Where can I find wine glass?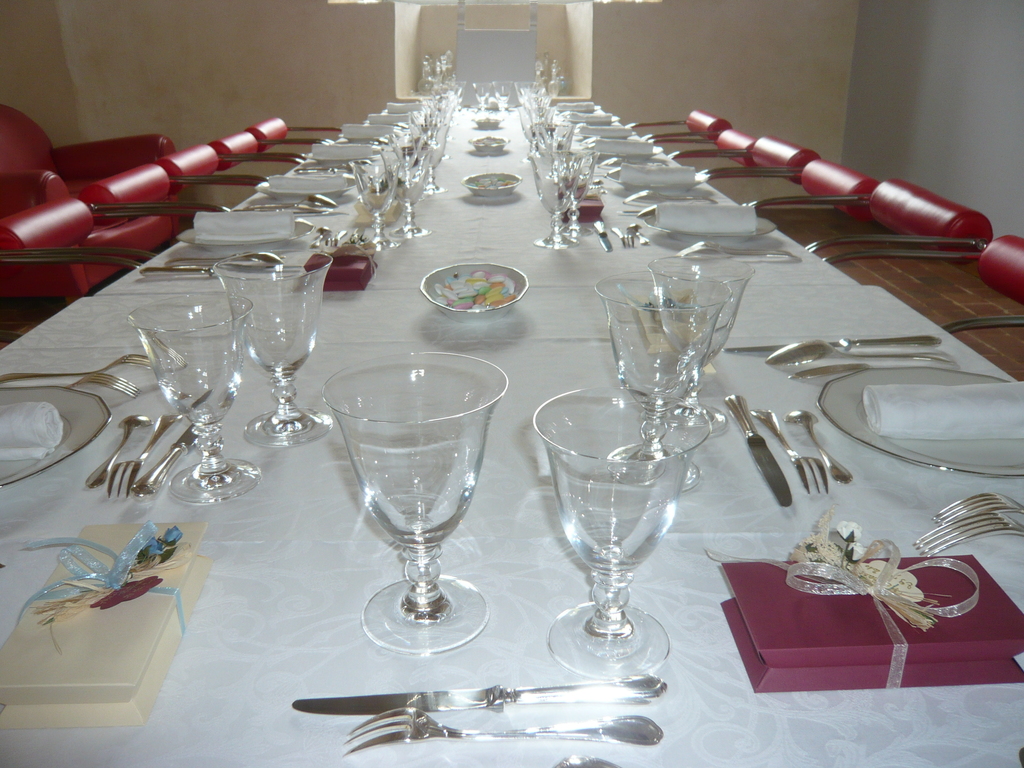
You can find it at region(534, 388, 712, 682).
